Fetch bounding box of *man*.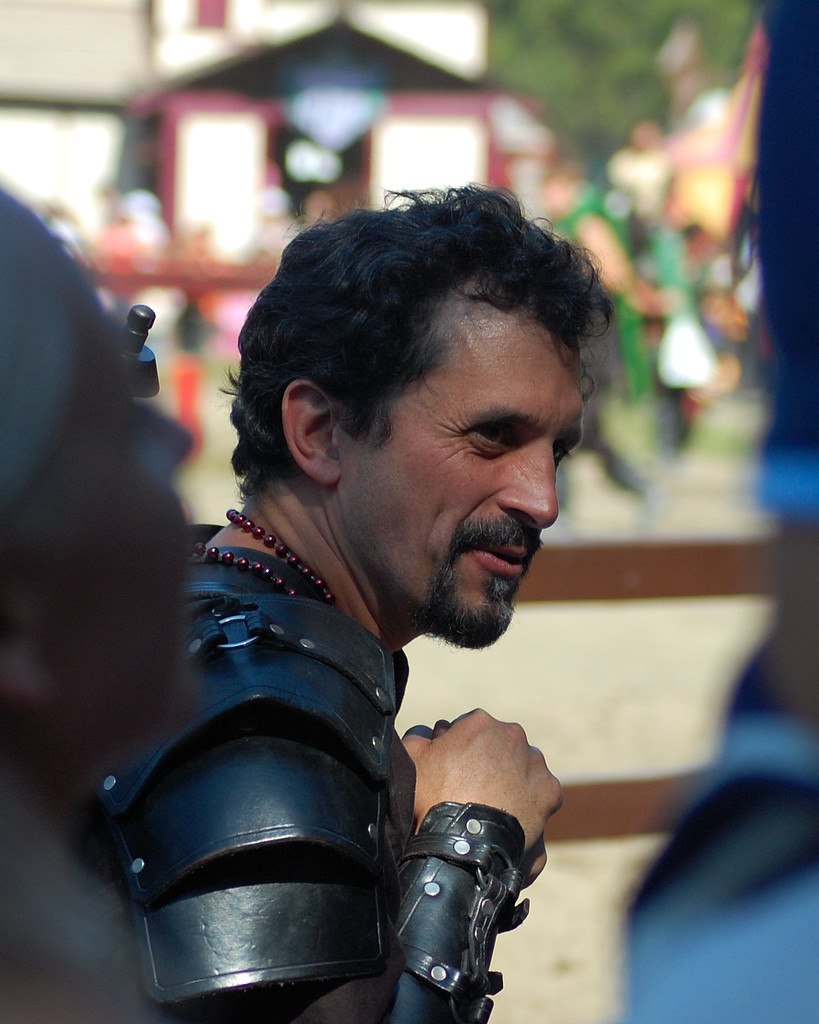
Bbox: x1=83 y1=250 x2=701 y2=1013.
